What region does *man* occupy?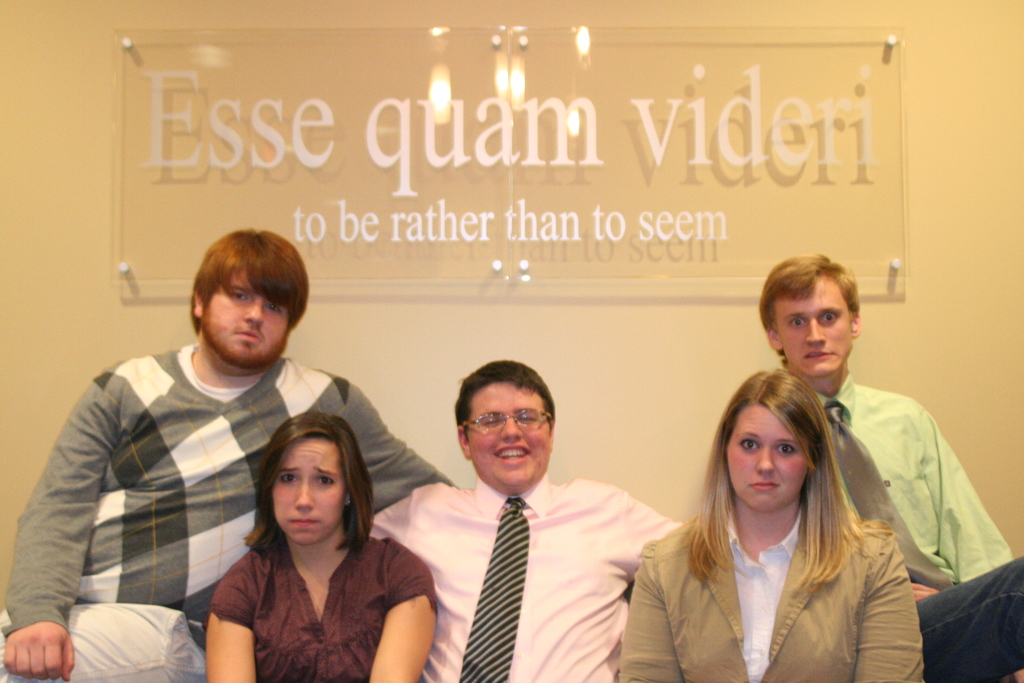
(left=729, top=249, right=1014, bottom=679).
